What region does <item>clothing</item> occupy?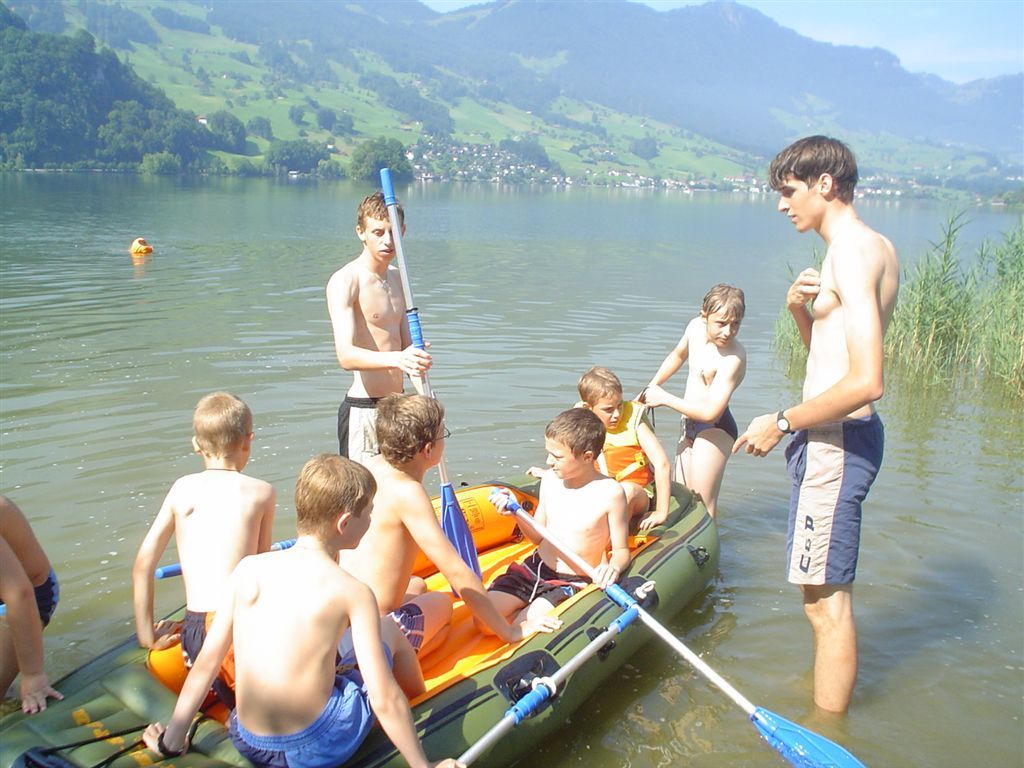
486:555:579:608.
